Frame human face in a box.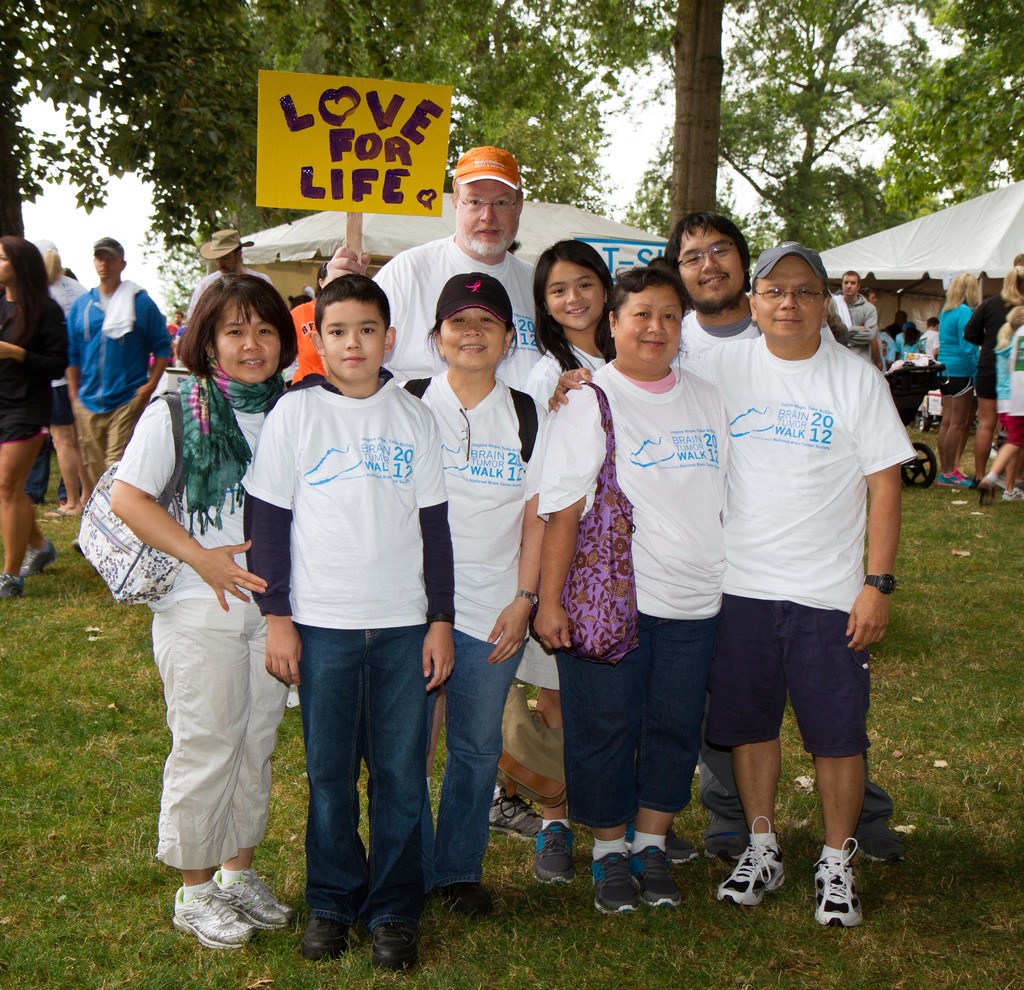
detection(752, 255, 828, 339).
